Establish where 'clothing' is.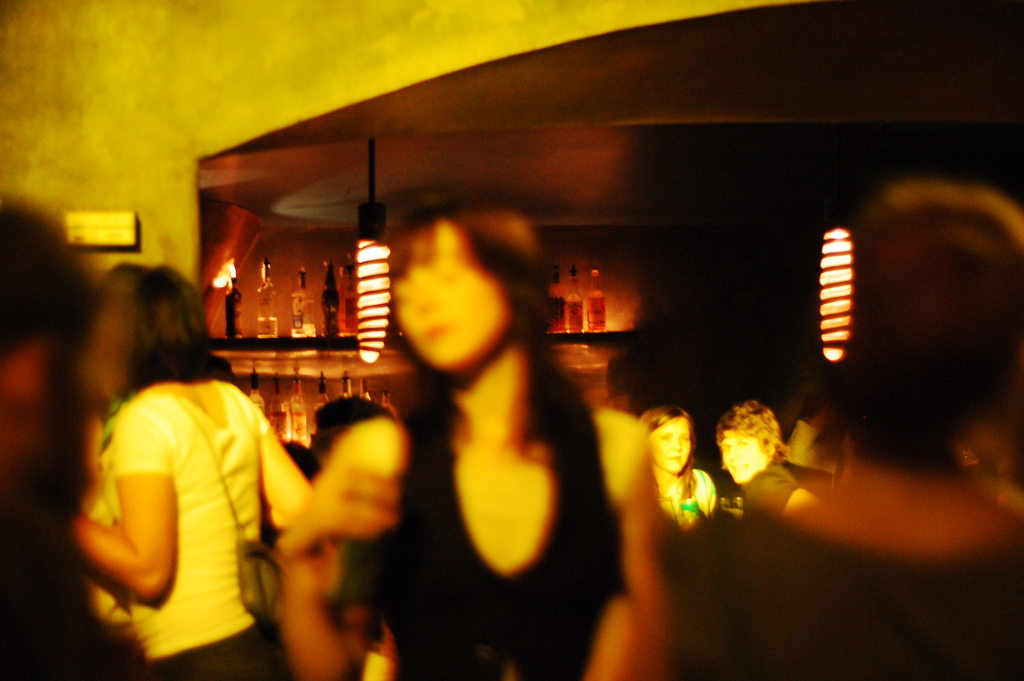
Established at region(87, 370, 290, 680).
